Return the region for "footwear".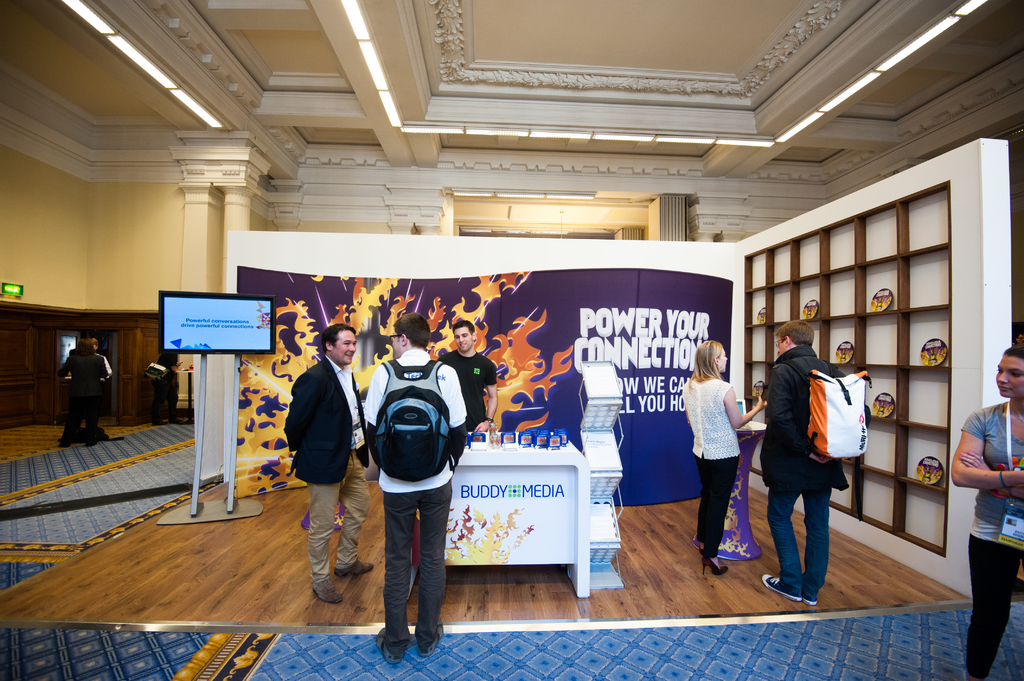
x1=702 y1=553 x2=727 y2=577.
